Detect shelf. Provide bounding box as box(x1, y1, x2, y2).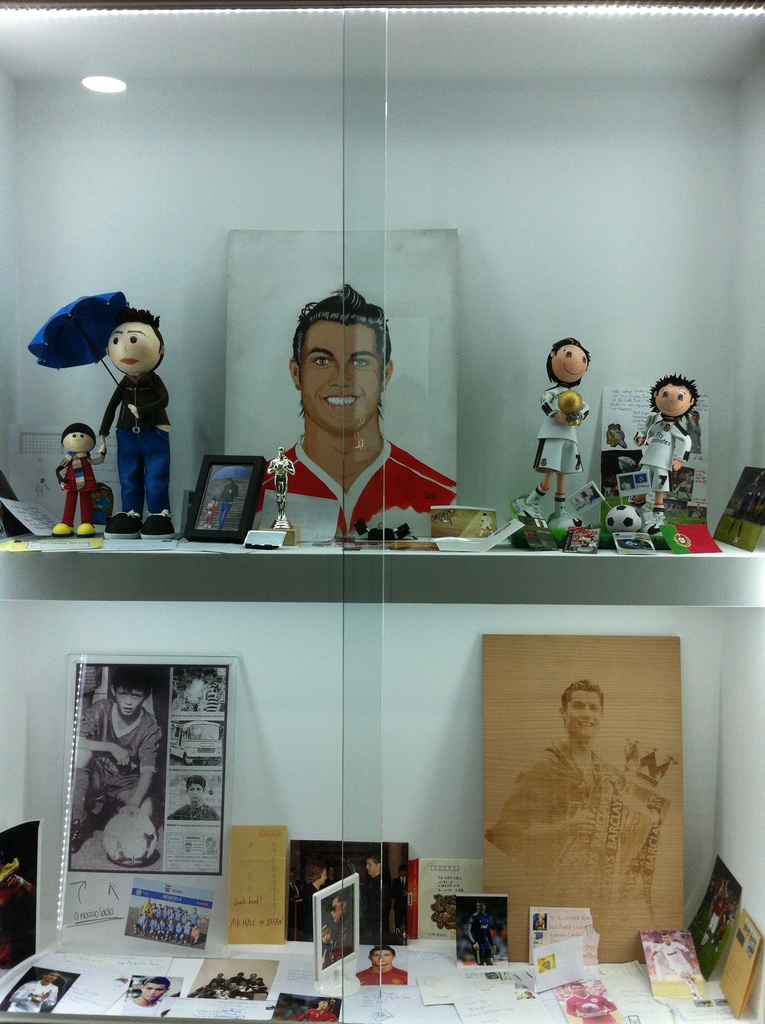
box(0, 610, 764, 1023).
